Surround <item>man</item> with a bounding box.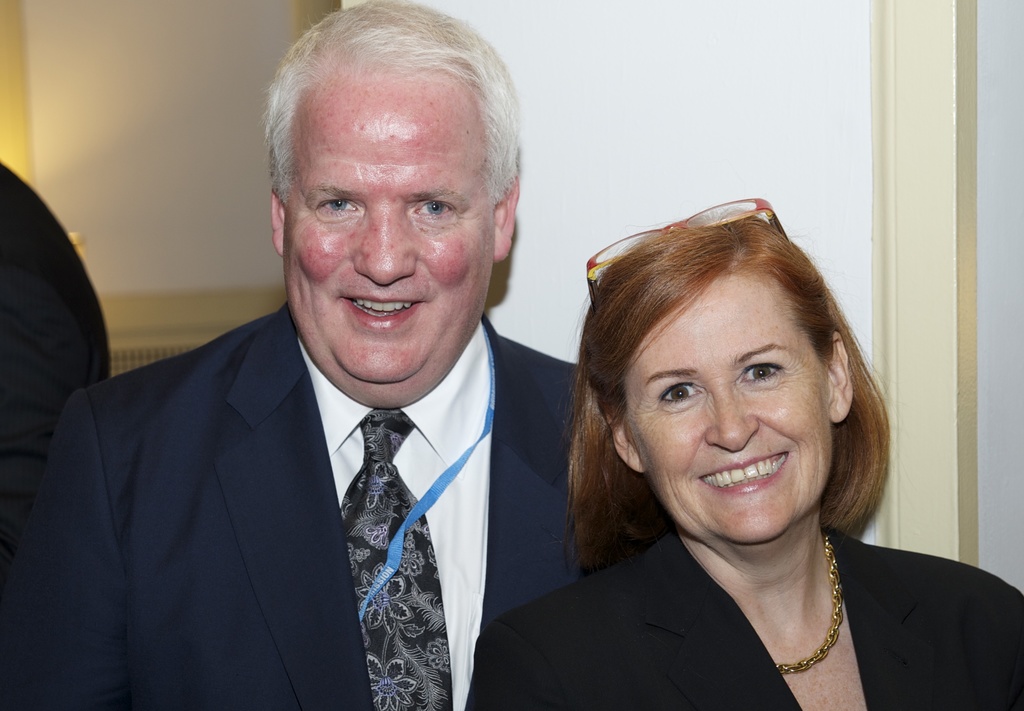
locate(25, 51, 579, 700).
